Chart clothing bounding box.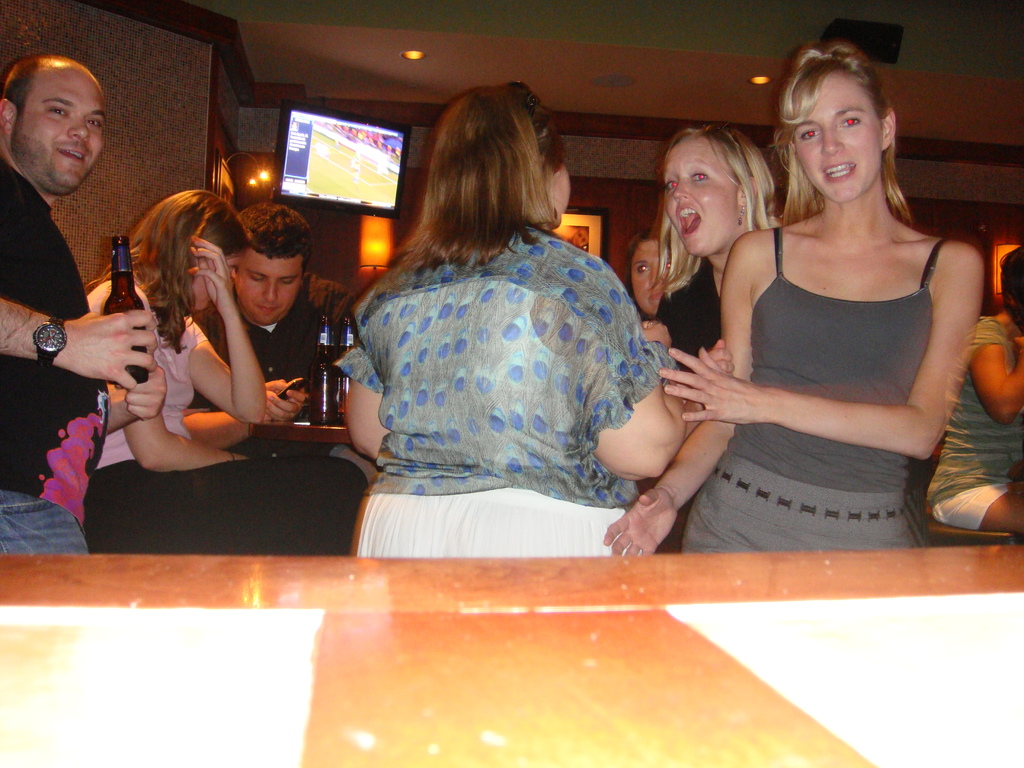
Charted: (left=336, top=228, right=670, bottom=550).
